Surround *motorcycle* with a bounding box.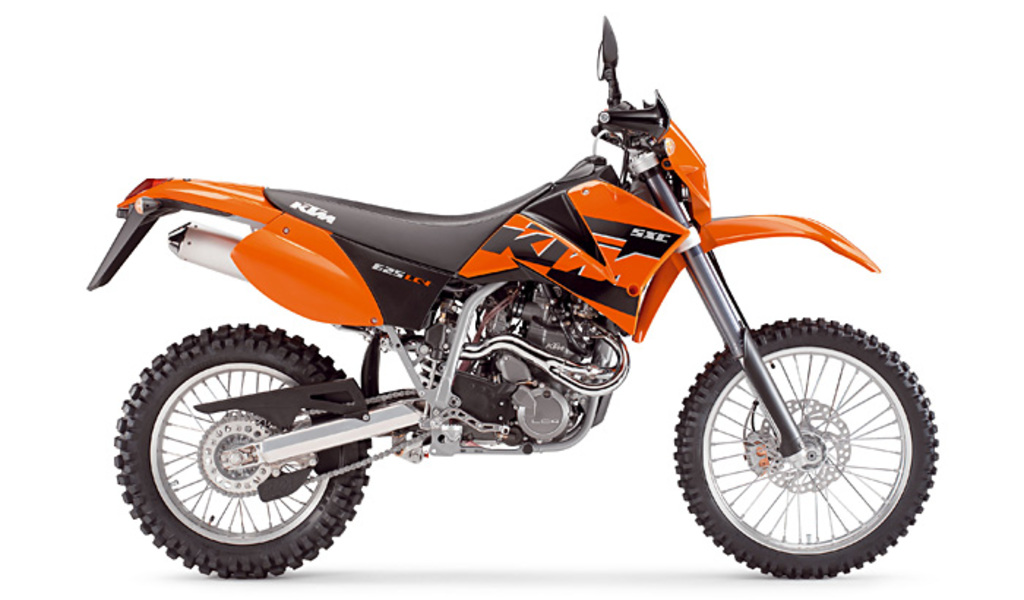
select_region(67, 0, 919, 599).
